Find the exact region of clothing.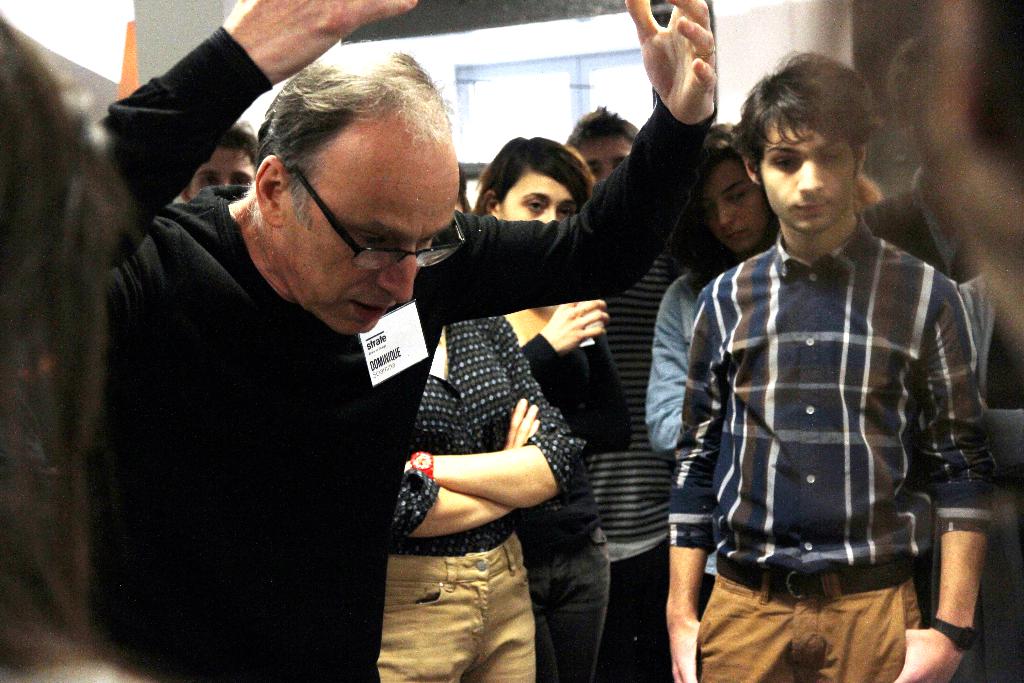
Exact region: left=95, top=17, right=717, bottom=682.
